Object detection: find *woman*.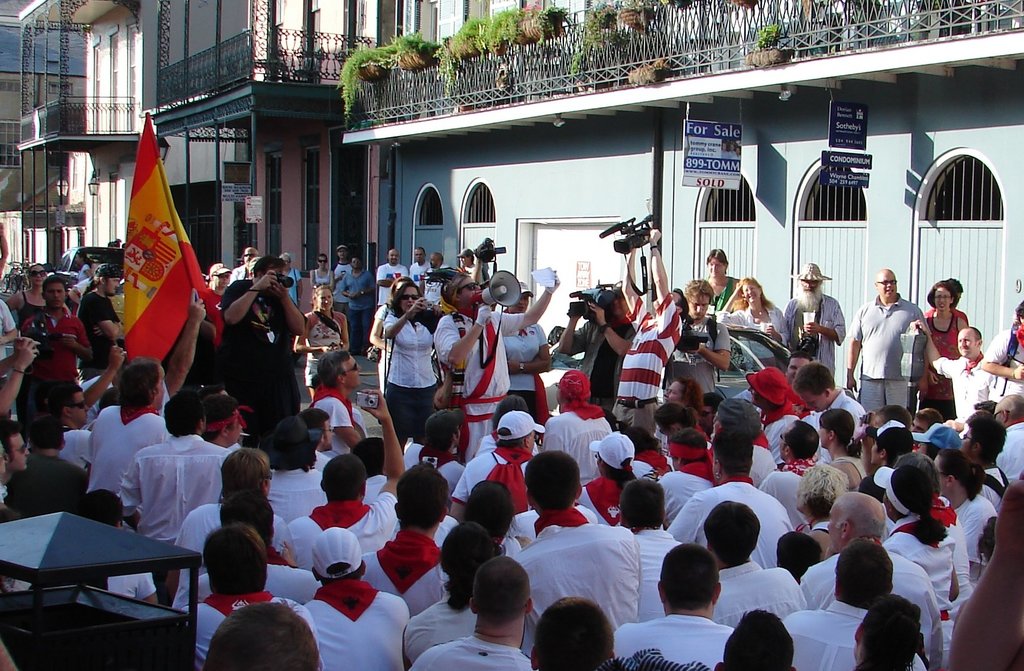
(703, 248, 740, 316).
